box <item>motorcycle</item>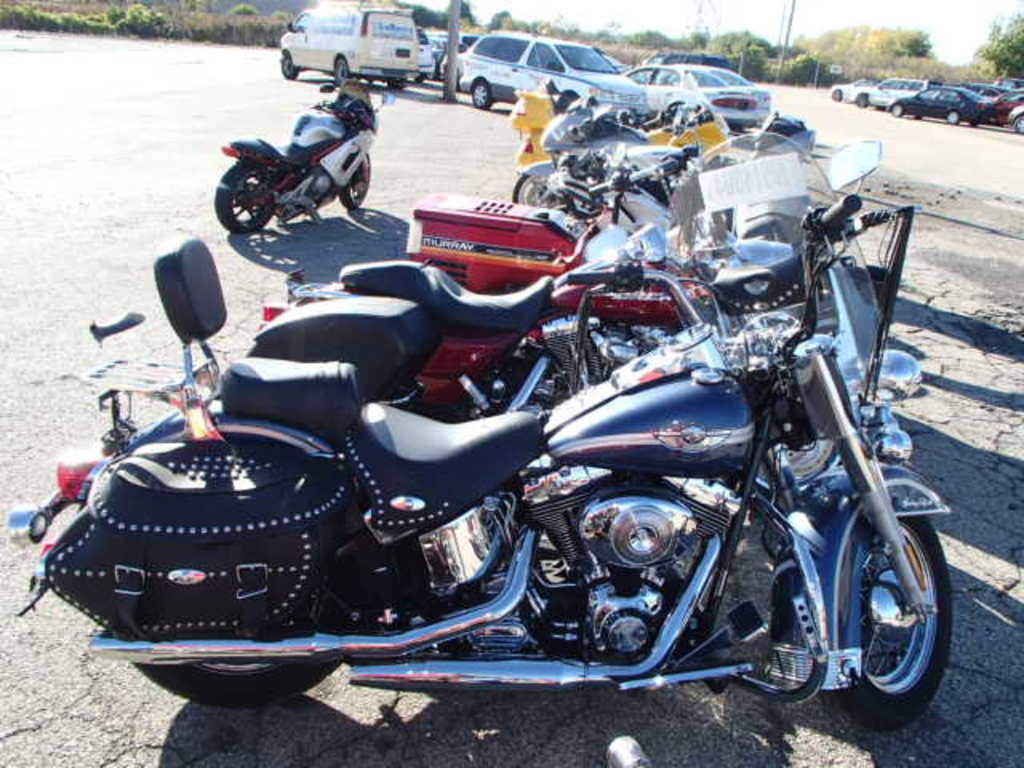
left=8, top=131, right=955, bottom=733
